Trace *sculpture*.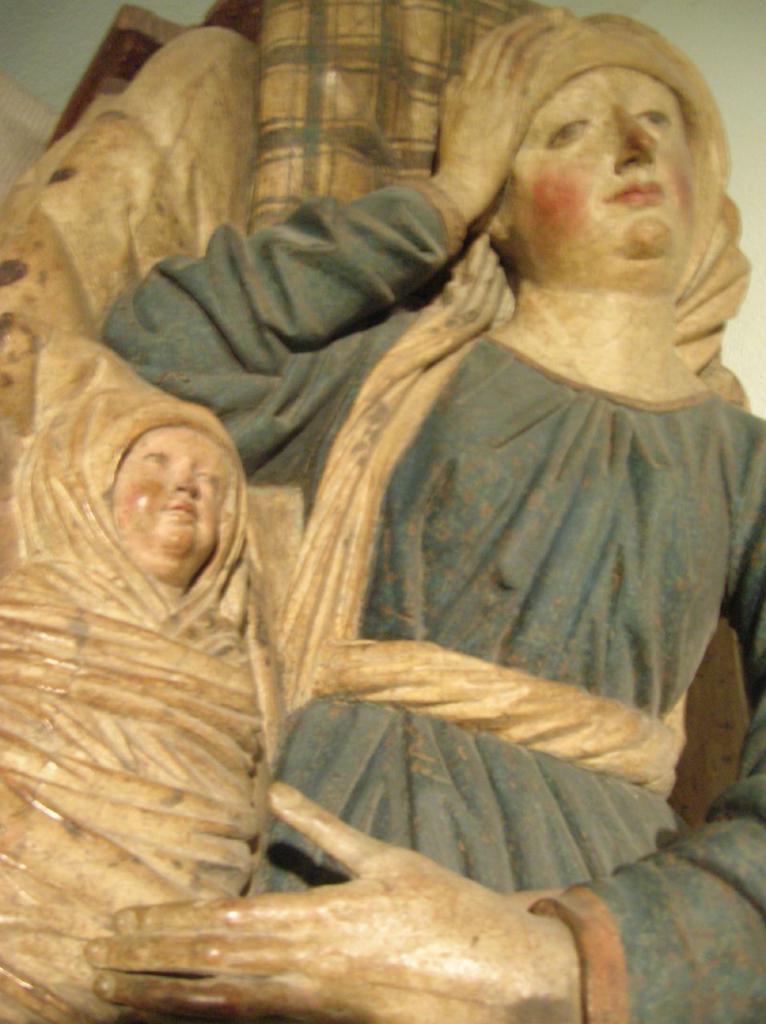
Traced to detection(131, 0, 765, 1023).
